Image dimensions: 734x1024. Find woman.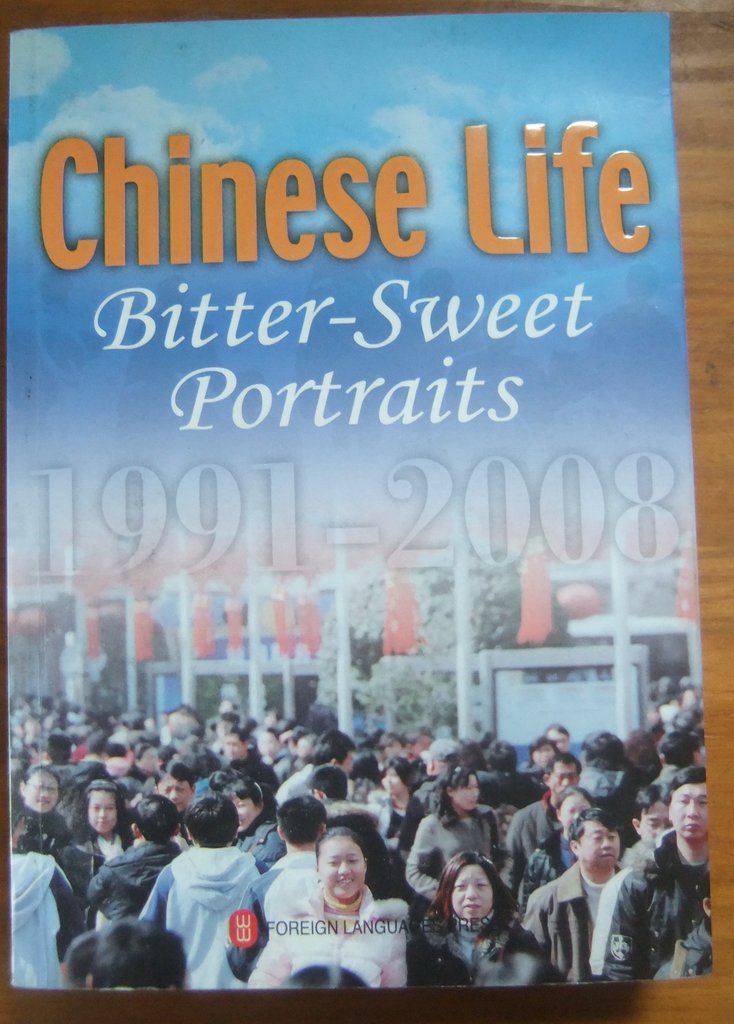
region(241, 819, 425, 986).
